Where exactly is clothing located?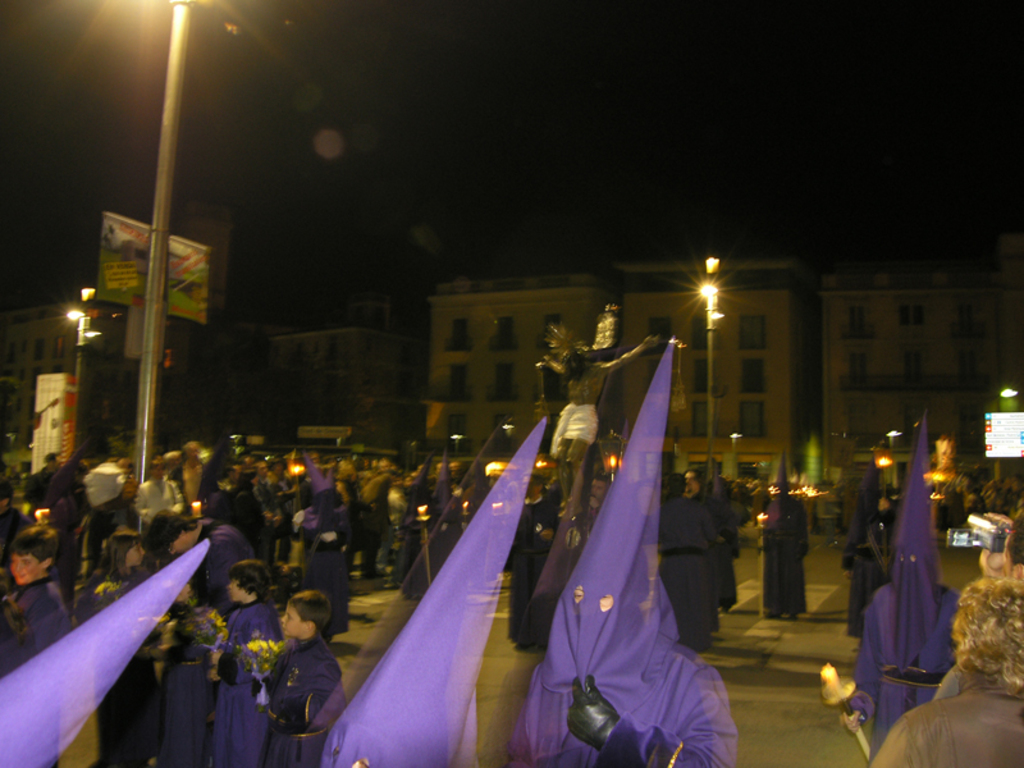
Its bounding box is region(554, 403, 599, 460).
